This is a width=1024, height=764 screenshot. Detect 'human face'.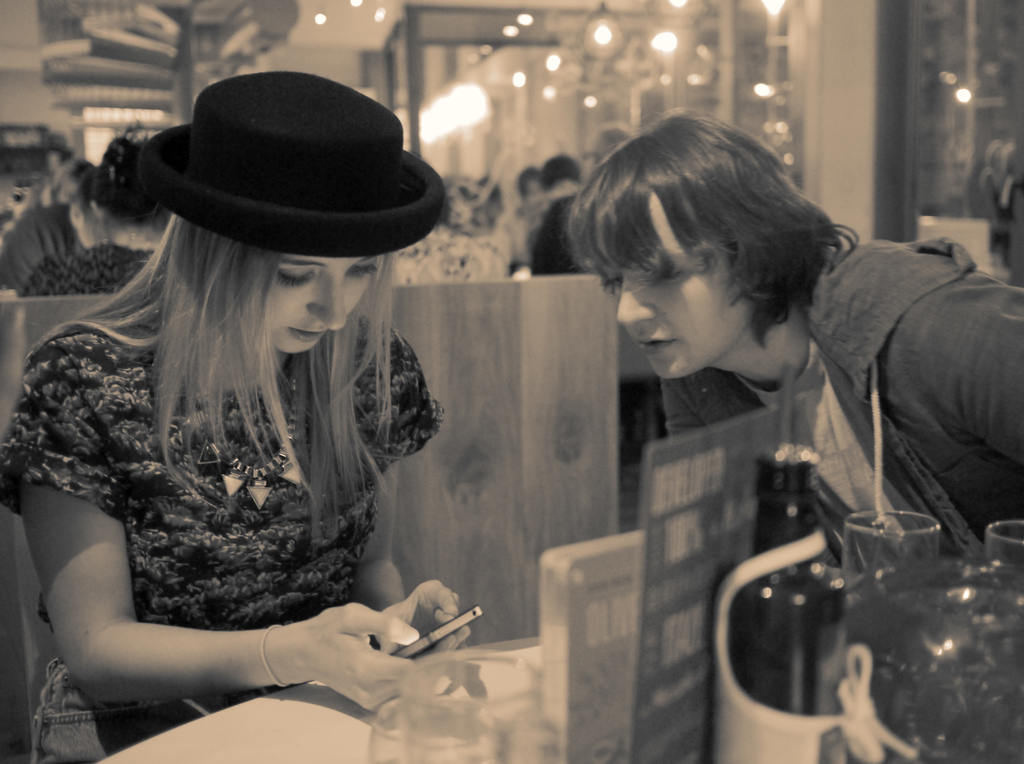
BBox(237, 261, 387, 358).
